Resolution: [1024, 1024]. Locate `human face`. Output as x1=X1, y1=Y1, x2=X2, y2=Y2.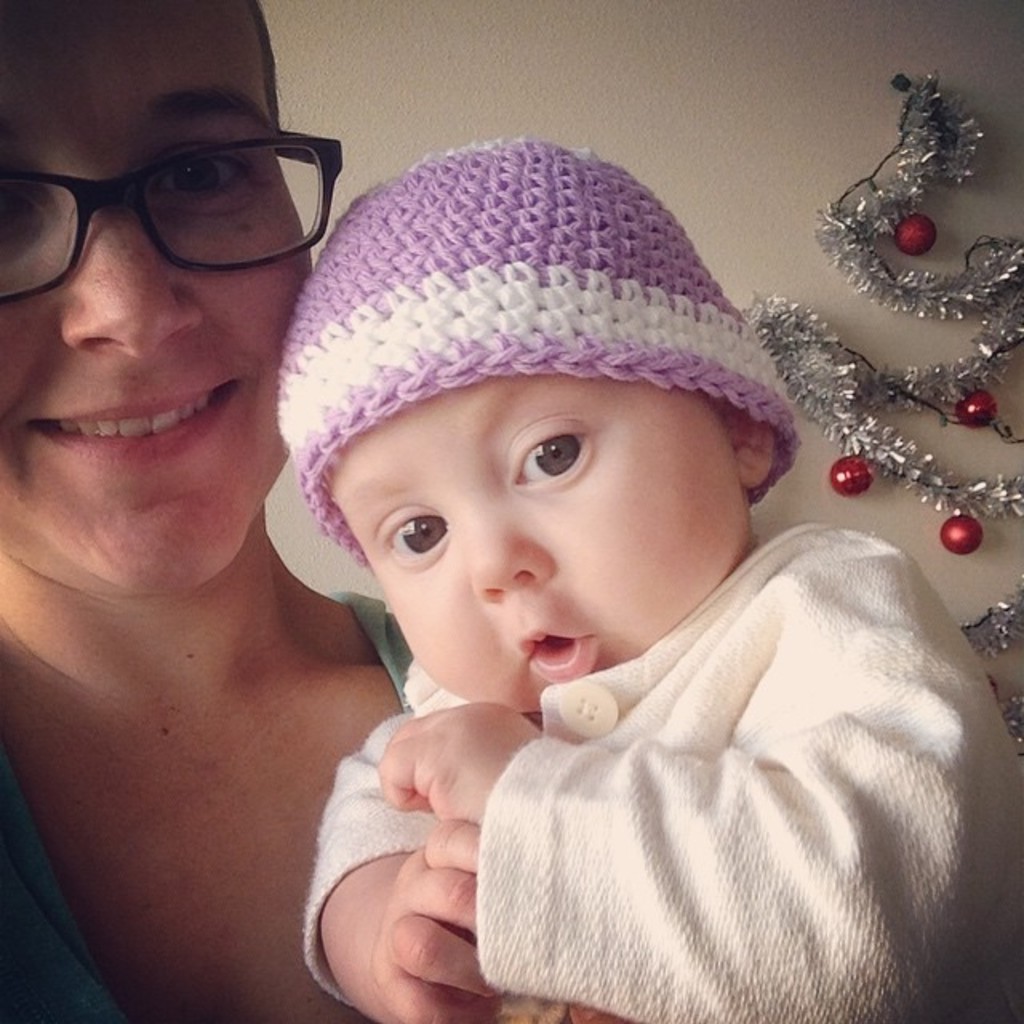
x1=320, y1=366, x2=750, y2=707.
